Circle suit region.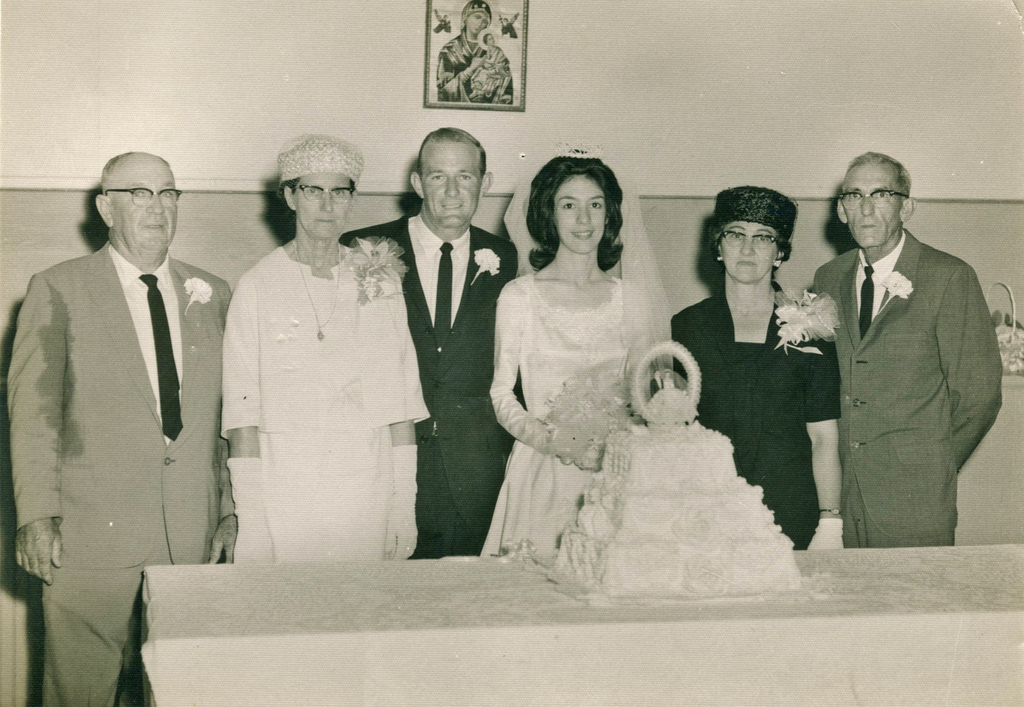
Region: bbox=[808, 153, 1002, 559].
